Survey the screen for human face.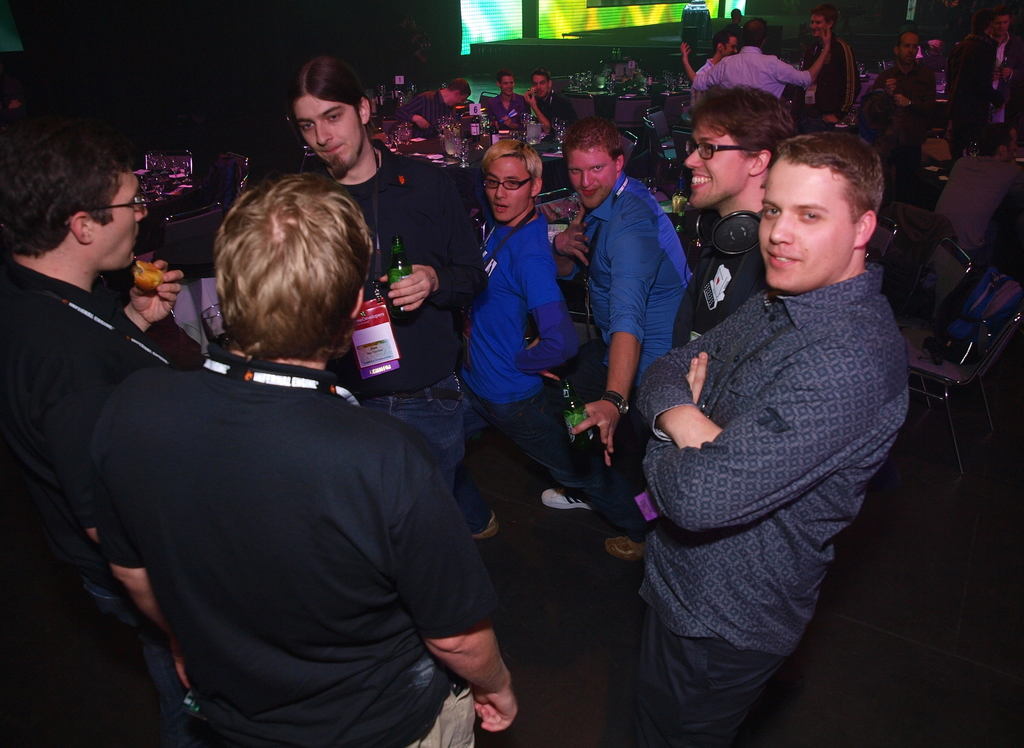
Survey found: [503,79,513,94].
